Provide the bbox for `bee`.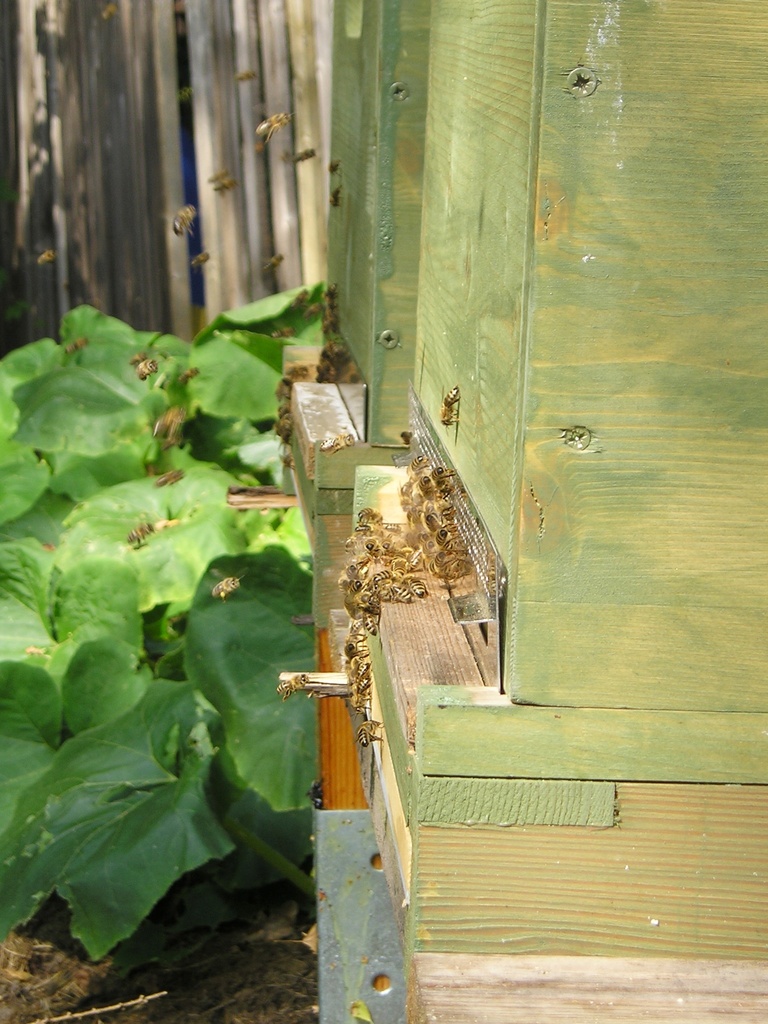
347,582,369,595.
